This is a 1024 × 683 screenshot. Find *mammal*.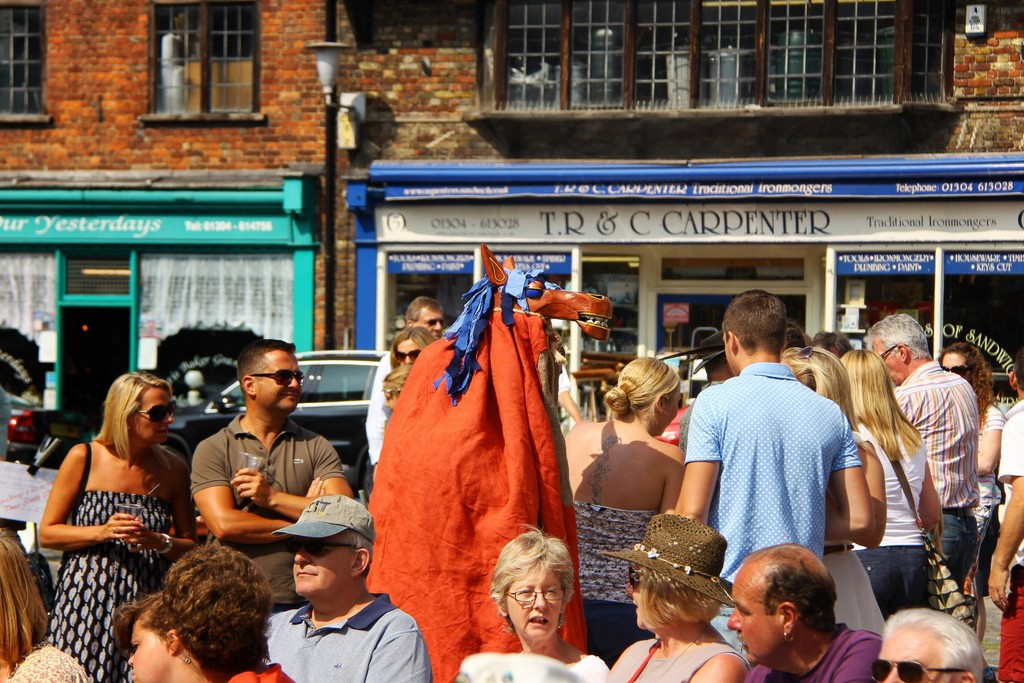
Bounding box: 858,311,981,592.
